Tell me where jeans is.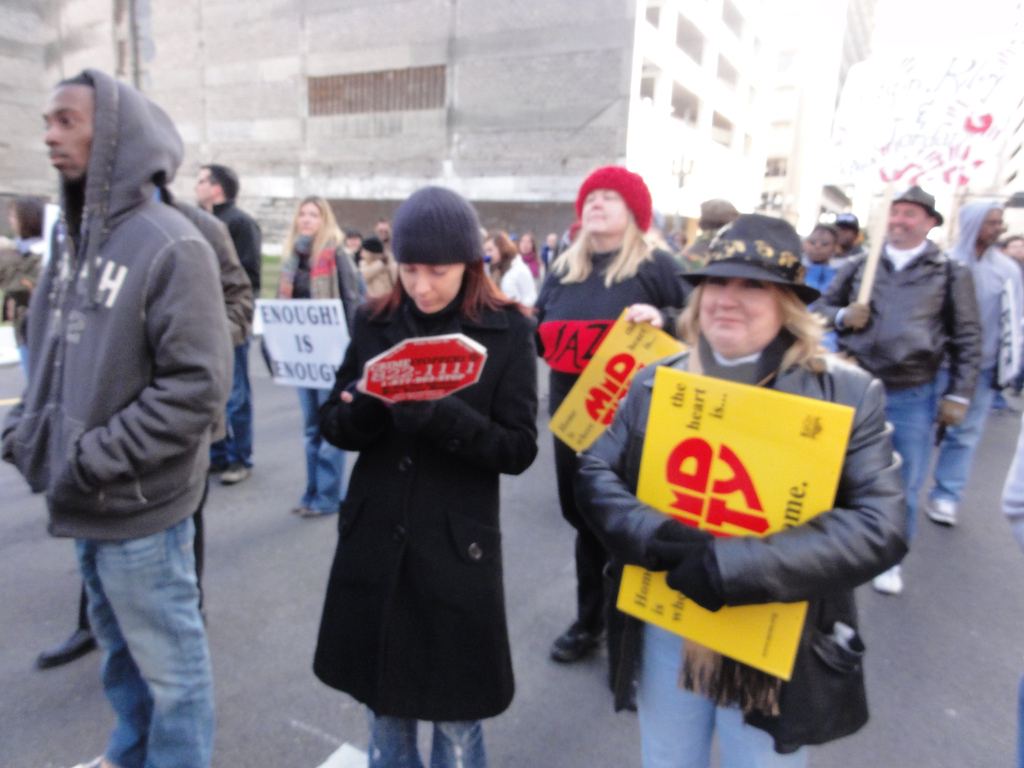
jeans is at locate(878, 383, 935, 532).
